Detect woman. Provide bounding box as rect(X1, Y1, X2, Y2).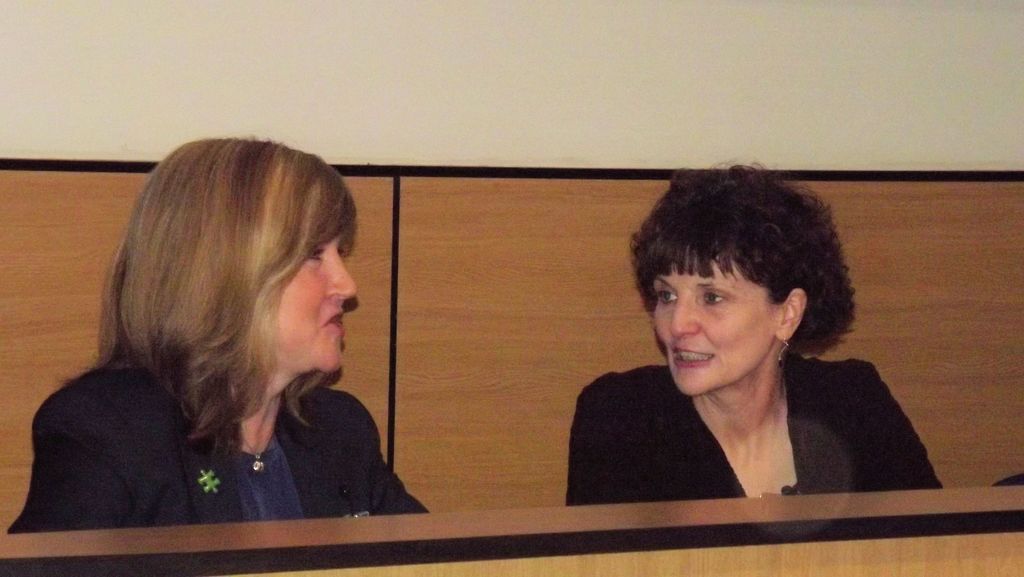
rect(560, 157, 947, 508).
